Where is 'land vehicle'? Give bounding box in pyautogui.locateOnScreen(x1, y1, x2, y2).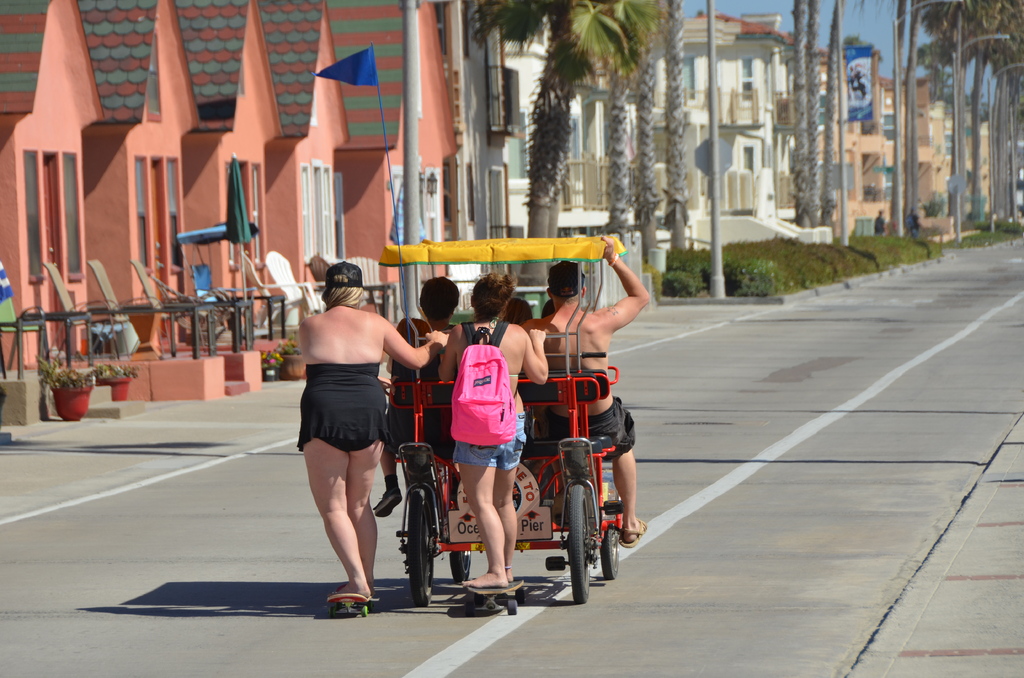
pyautogui.locateOnScreen(377, 234, 623, 602).
